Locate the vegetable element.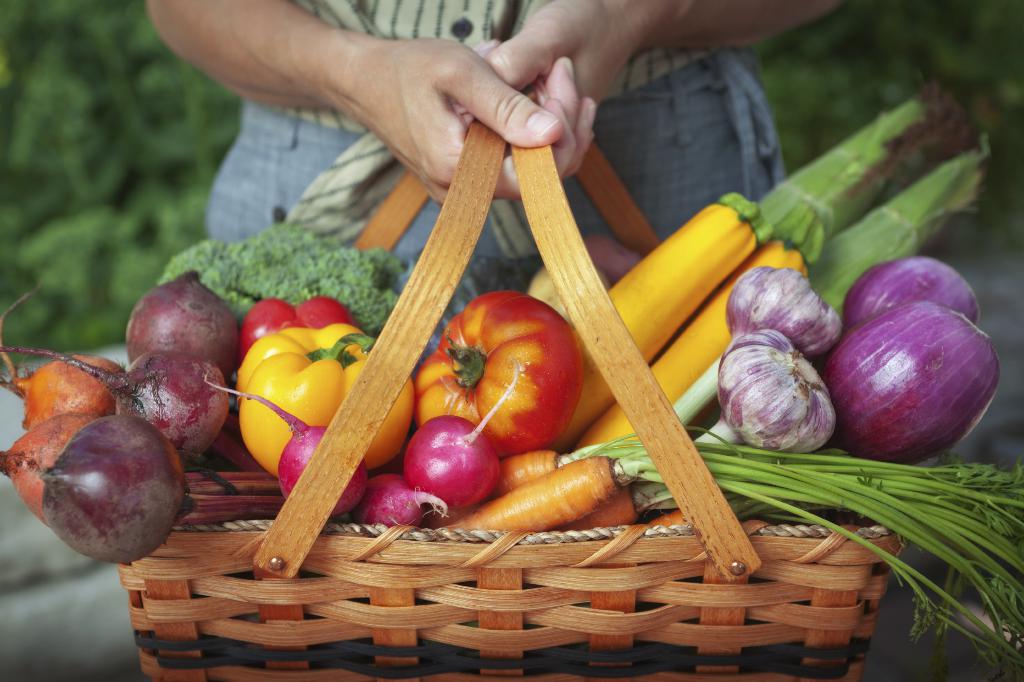
Element bbox: locate(666, 264, 842, 427).
